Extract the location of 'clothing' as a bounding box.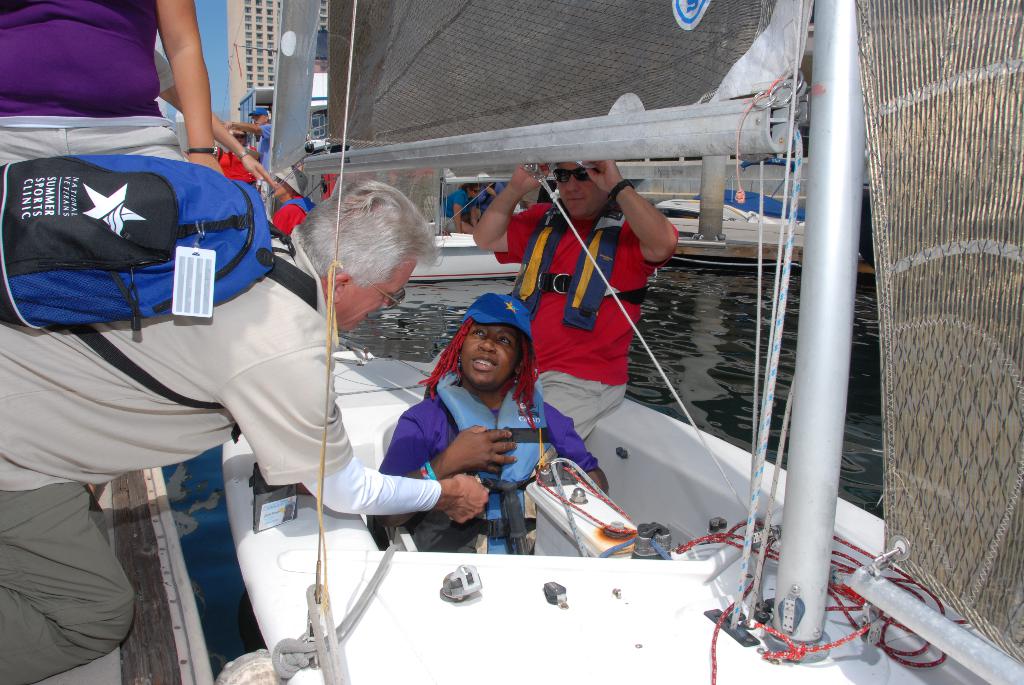
bbox=(0, 0, 196, 173).
